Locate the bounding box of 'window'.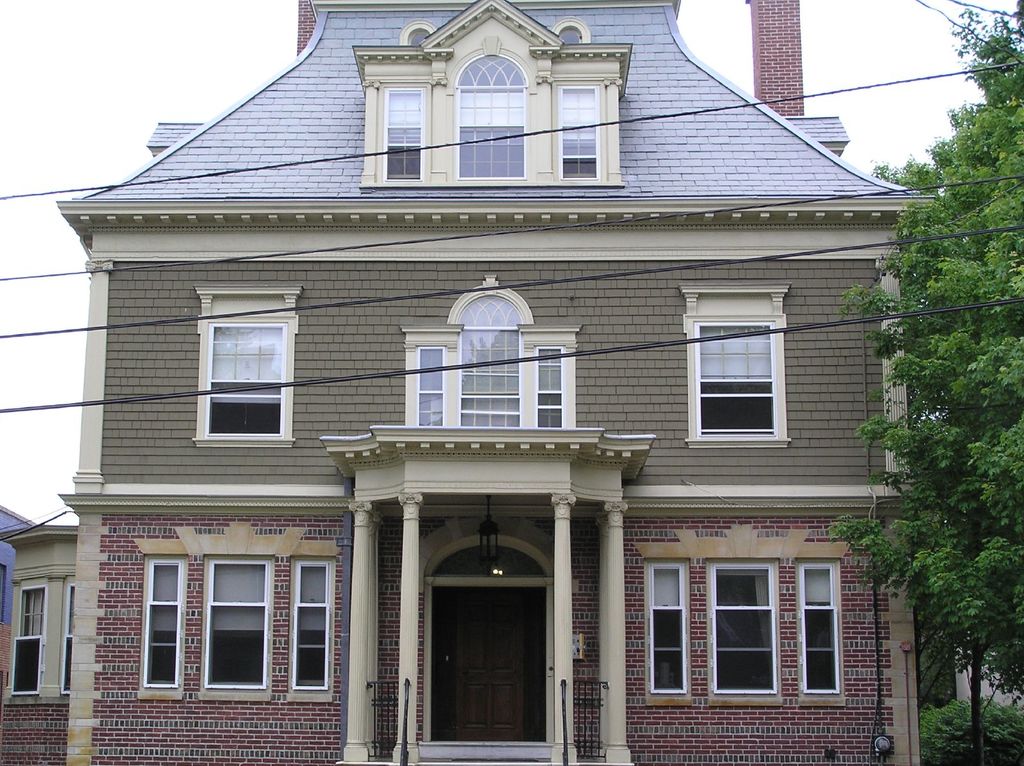
Bounding box: pyautogui.locateOnScreen(708, 560, 775, 696).
